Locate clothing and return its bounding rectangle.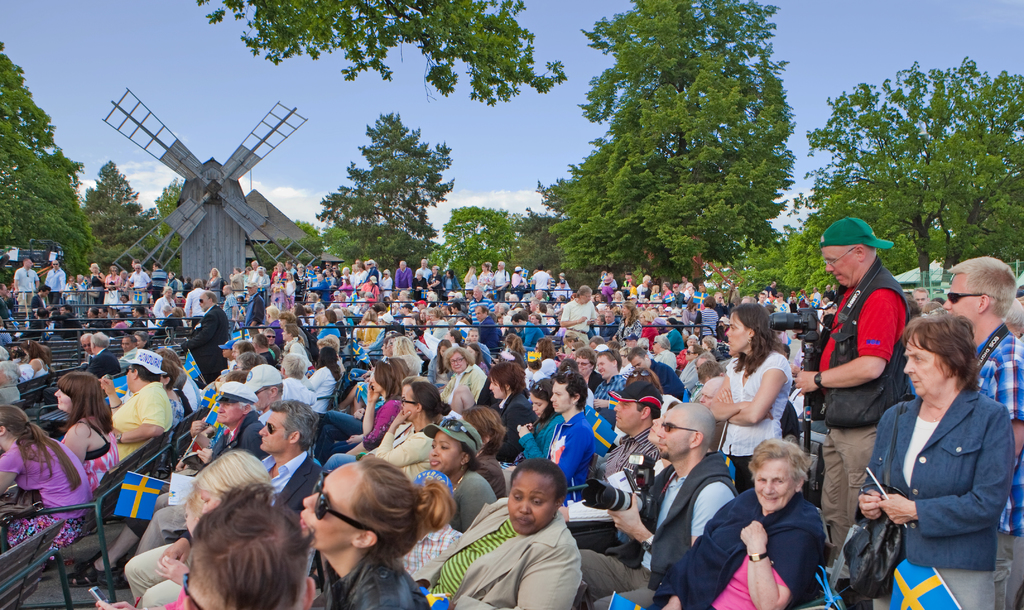
(426, 493, 578, 609).
